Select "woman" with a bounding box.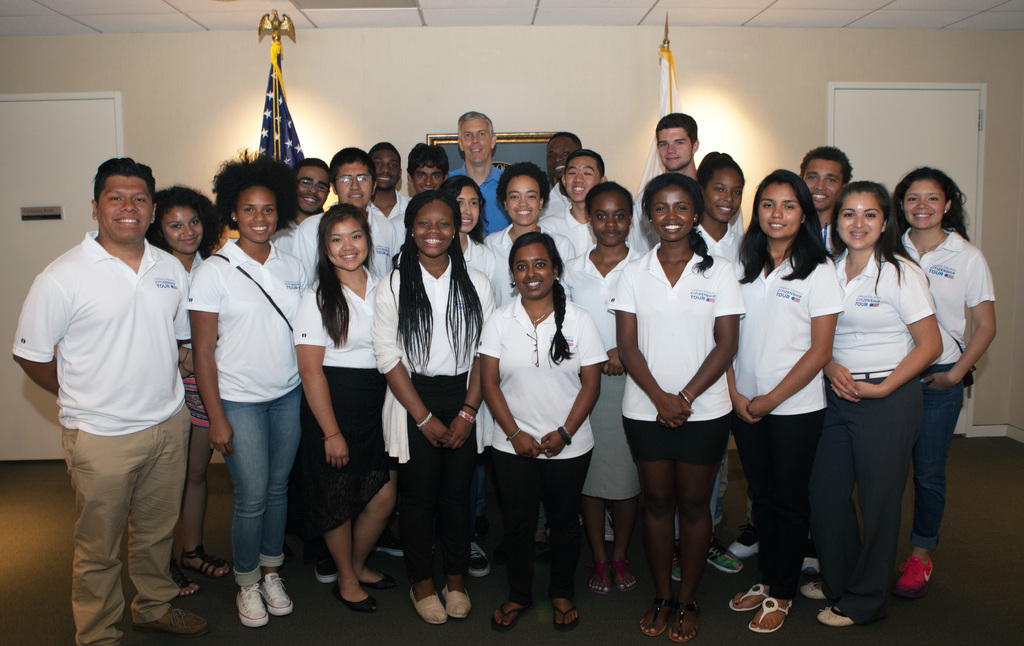
x1=886 y1=161 x2=999 y2=600.
